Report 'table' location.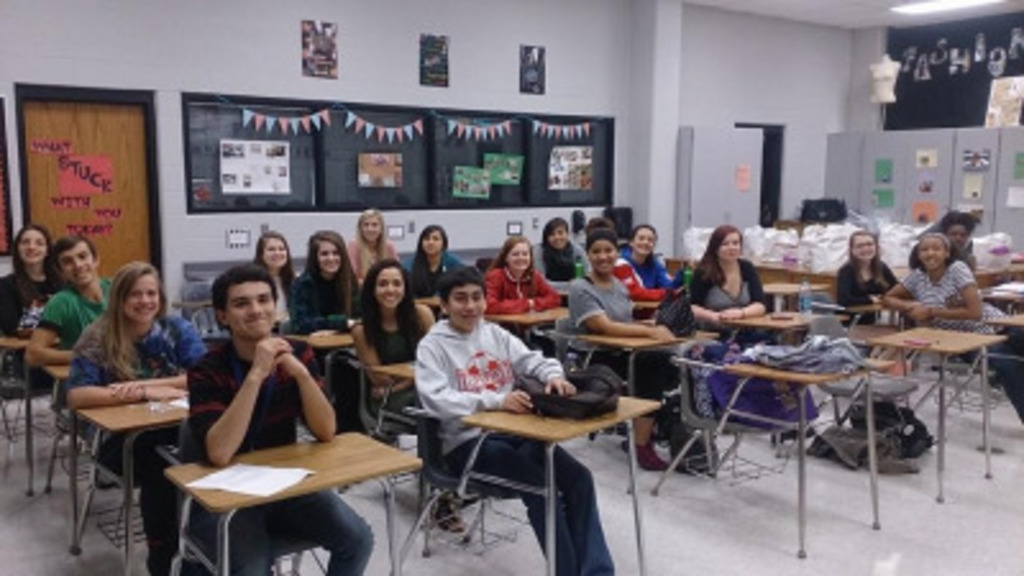
Report: (x1=128, y1=407, x2=425, y2=568).
